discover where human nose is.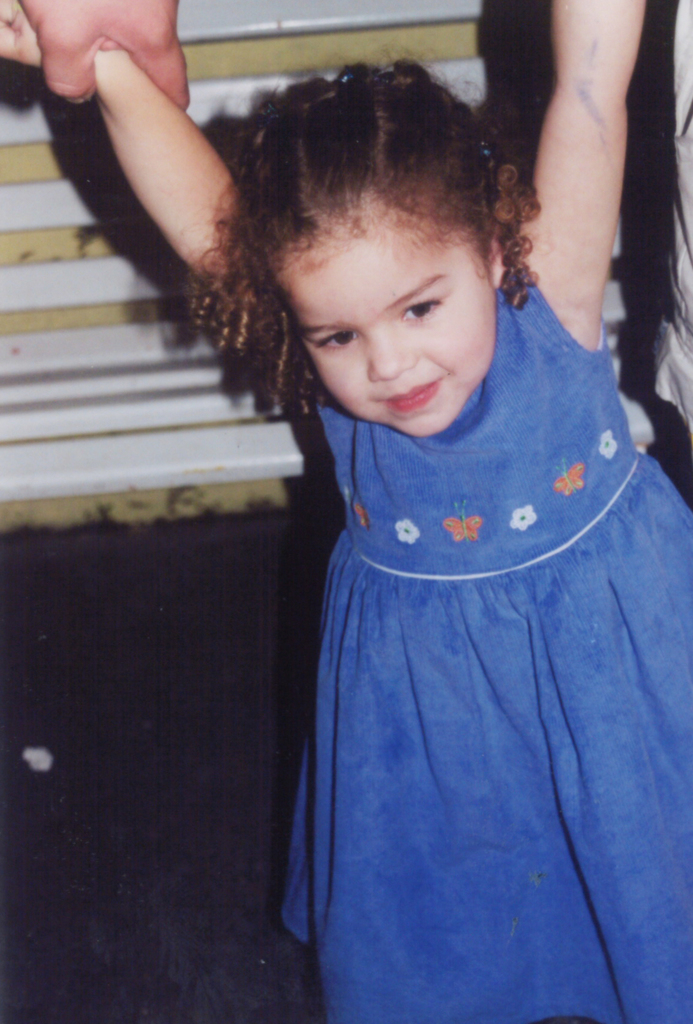
Discovered at x1=364 y1=333 x2=415 y2=386.
